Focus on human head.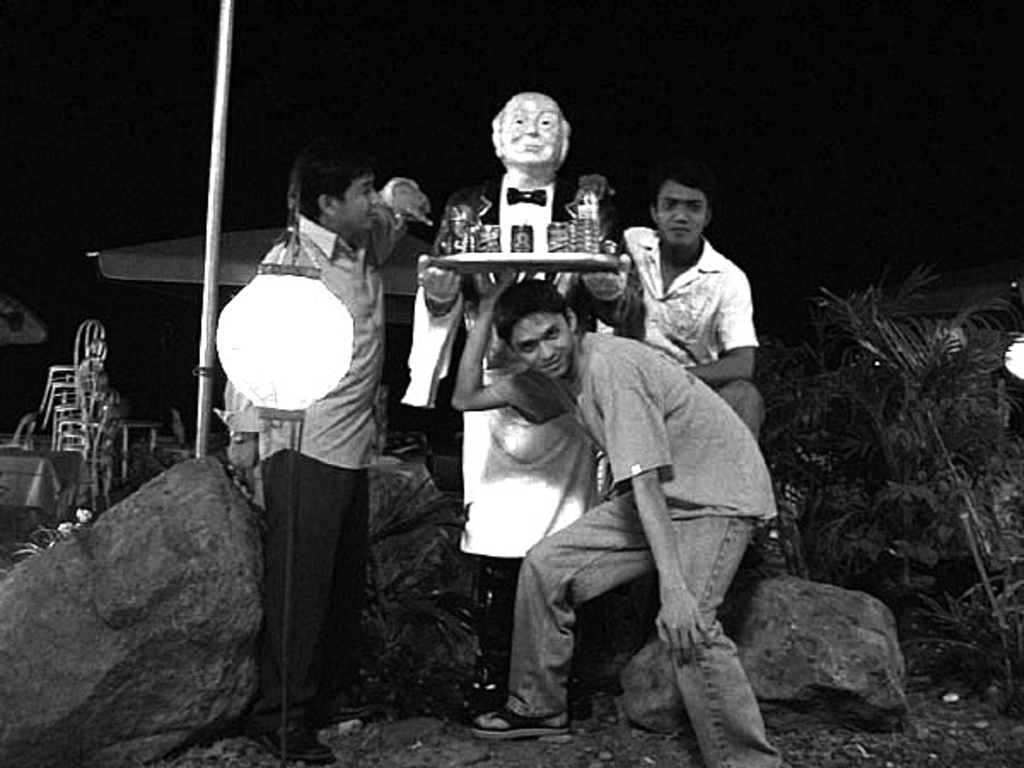
Focused at crop(485, 292, 585, 377).
